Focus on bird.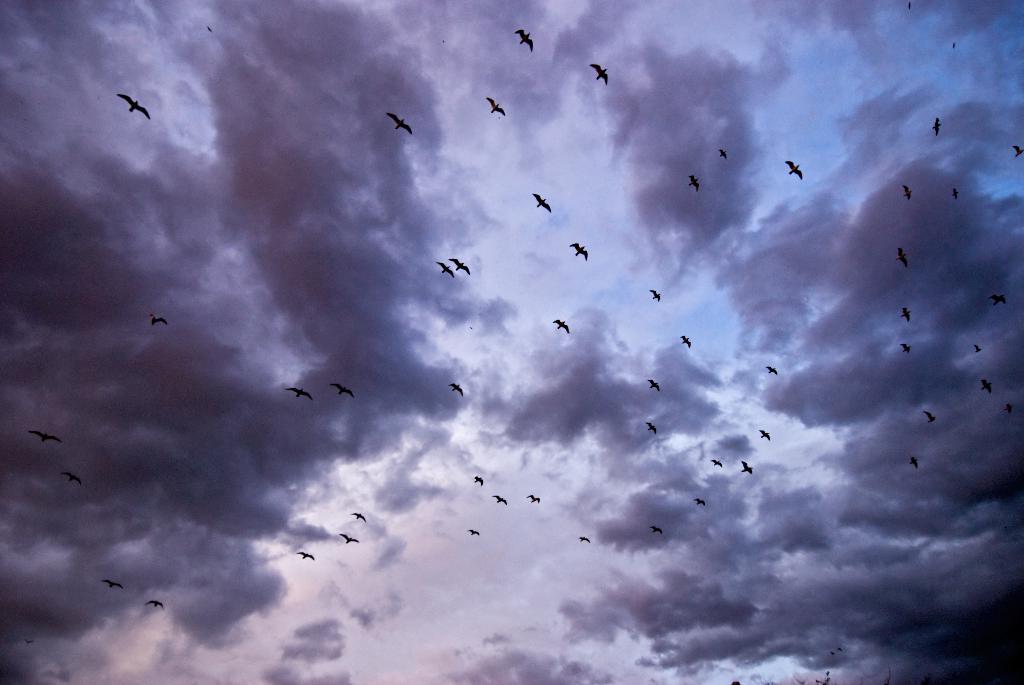
Focused at (left=740, top=461, right=755, bottom=473).
